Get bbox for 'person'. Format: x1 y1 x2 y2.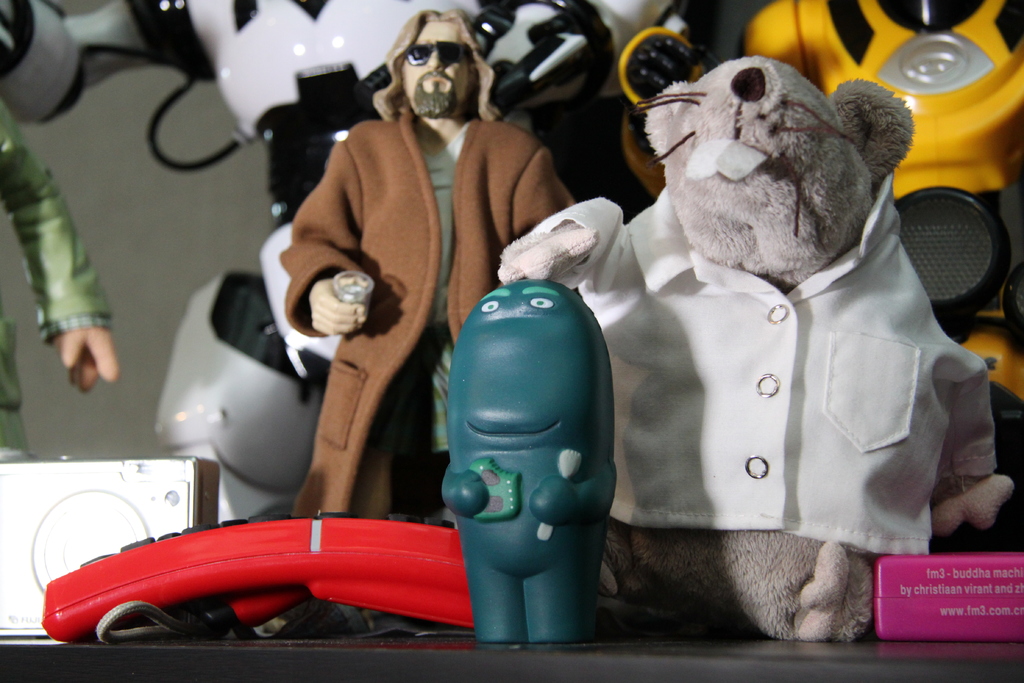
0 94 119 462.
